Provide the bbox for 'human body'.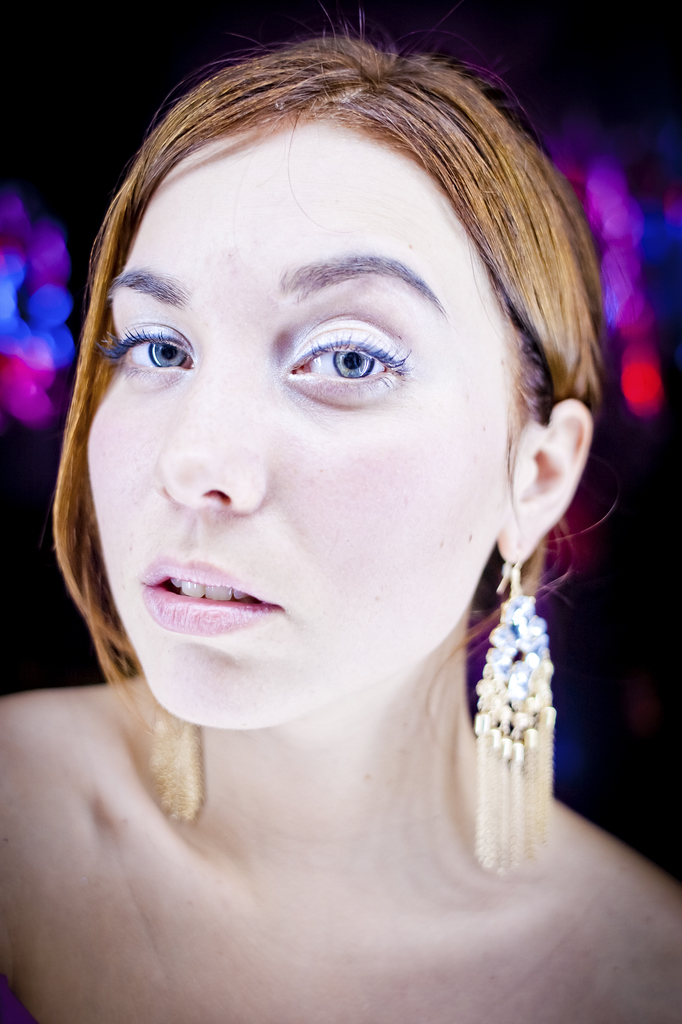
x1=0, y1=0, x2=681, y2=1023.
